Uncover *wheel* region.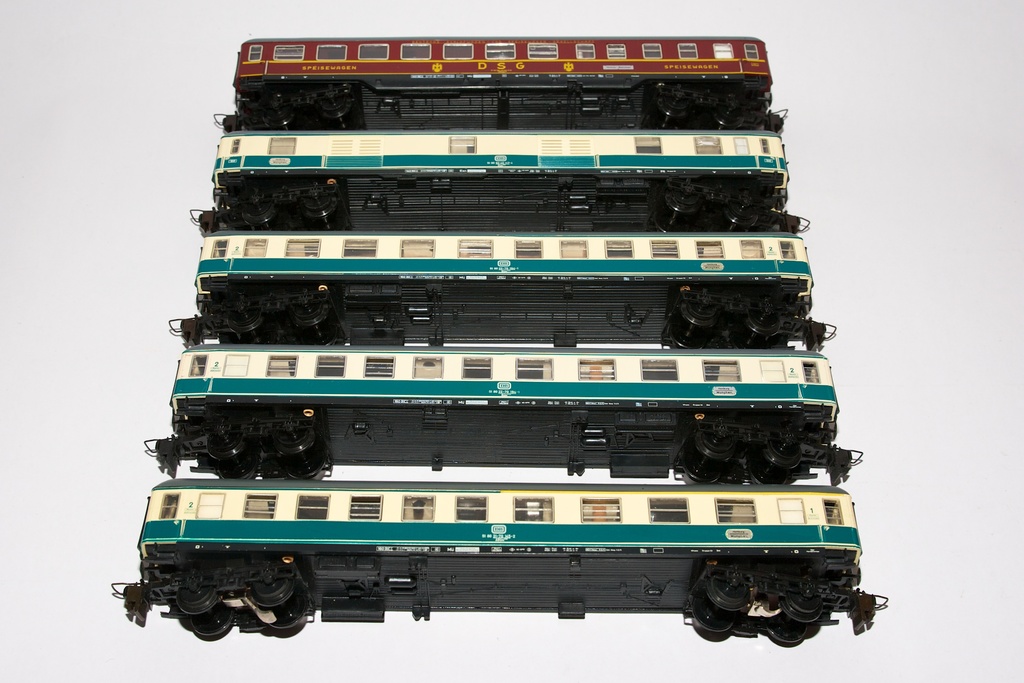
Uncovered: x1=720, y1=208, x2=756, y2=230.
